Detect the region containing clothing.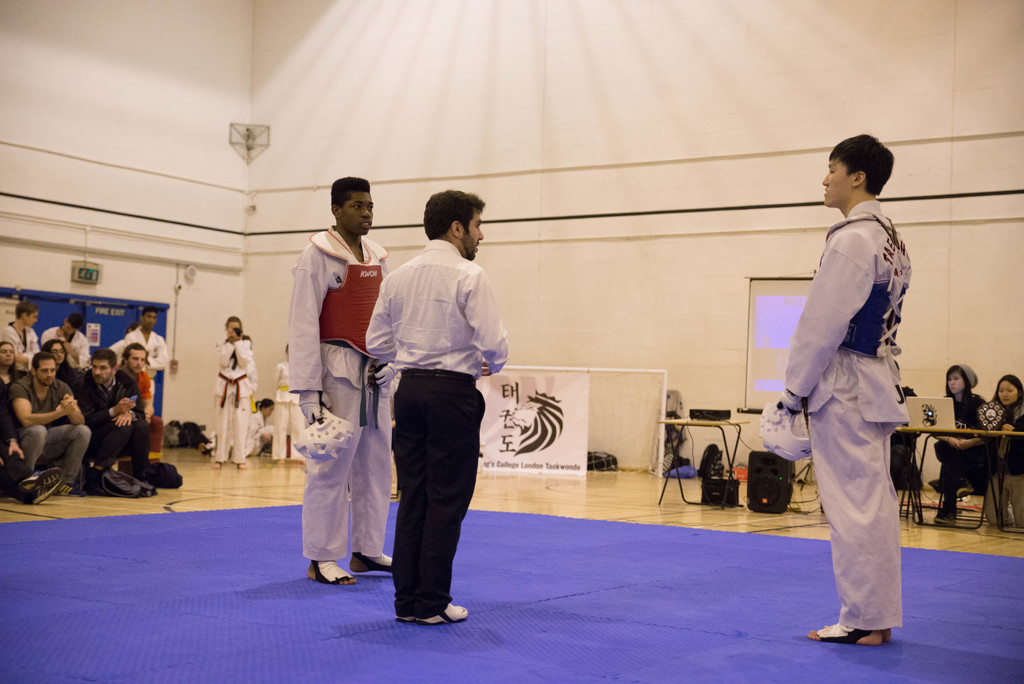
rect(981, 393, 1023, 475).
